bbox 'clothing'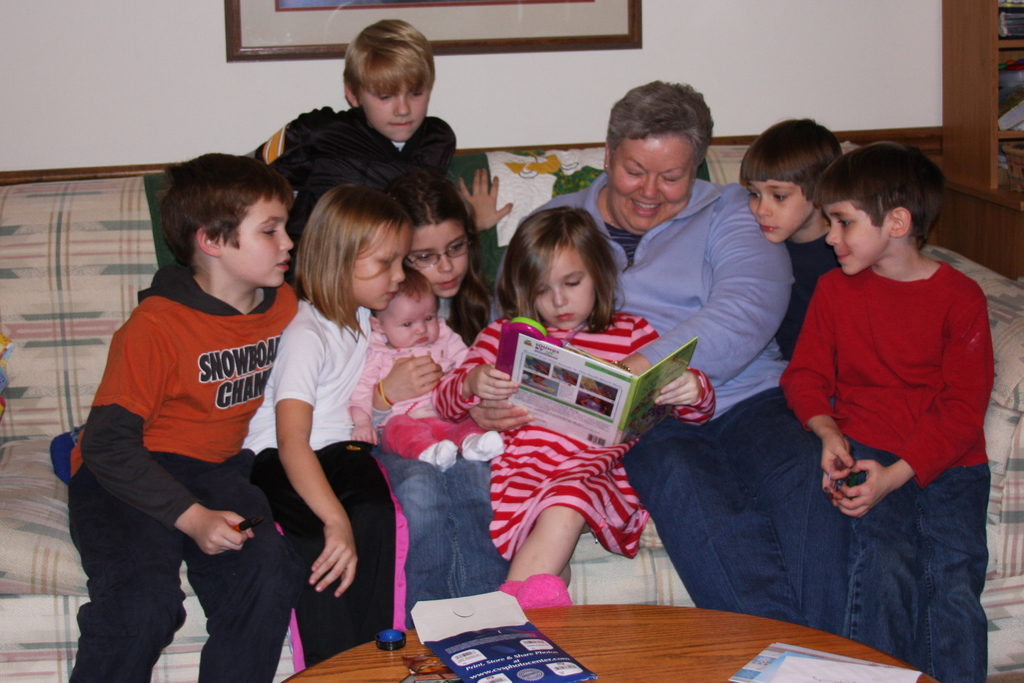
bbox=(348, 319, 488, 466)
